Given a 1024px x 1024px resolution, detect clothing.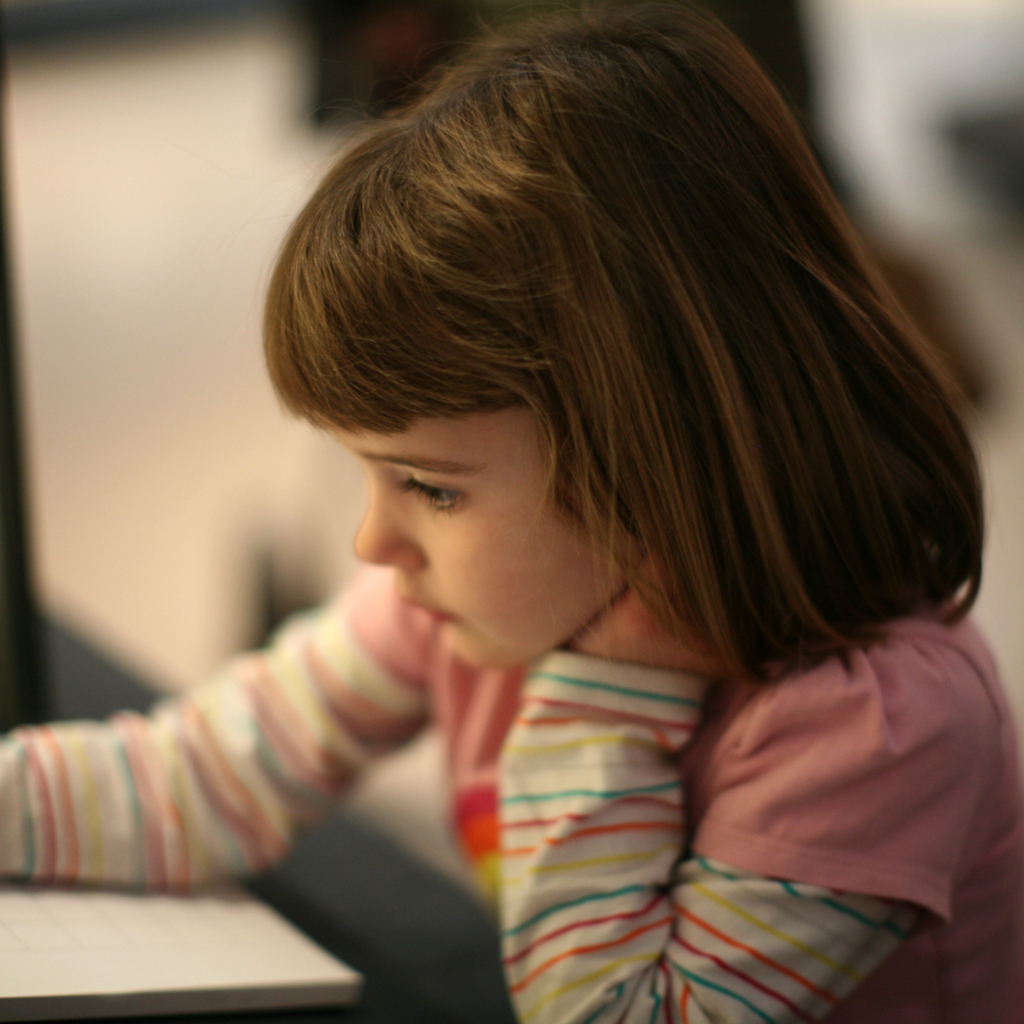
l=0, t=569, r=1002, b=974.
